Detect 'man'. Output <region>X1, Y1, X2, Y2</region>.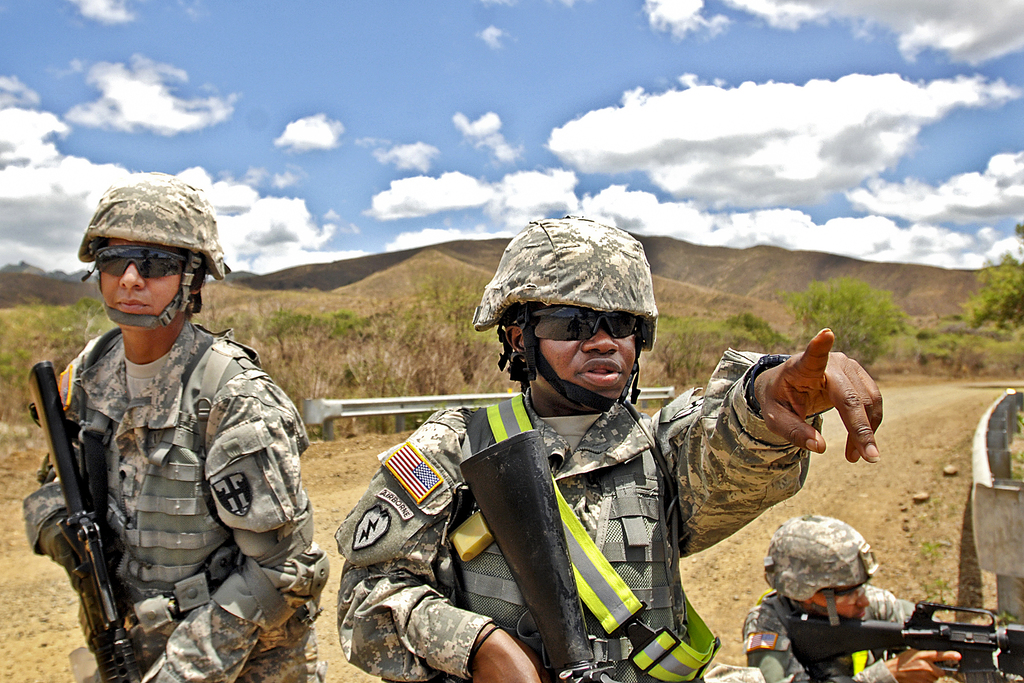
<region>334, 210, 883, 682</region>.
